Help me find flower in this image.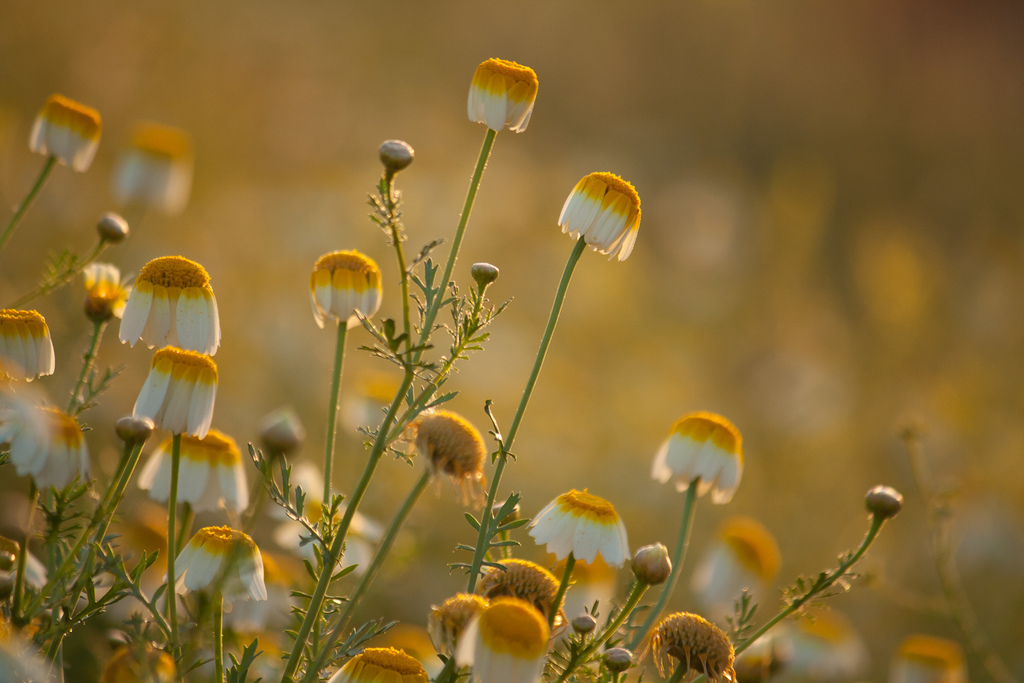
Found it: x1=362, y1=623, x2=446, y2=682.
